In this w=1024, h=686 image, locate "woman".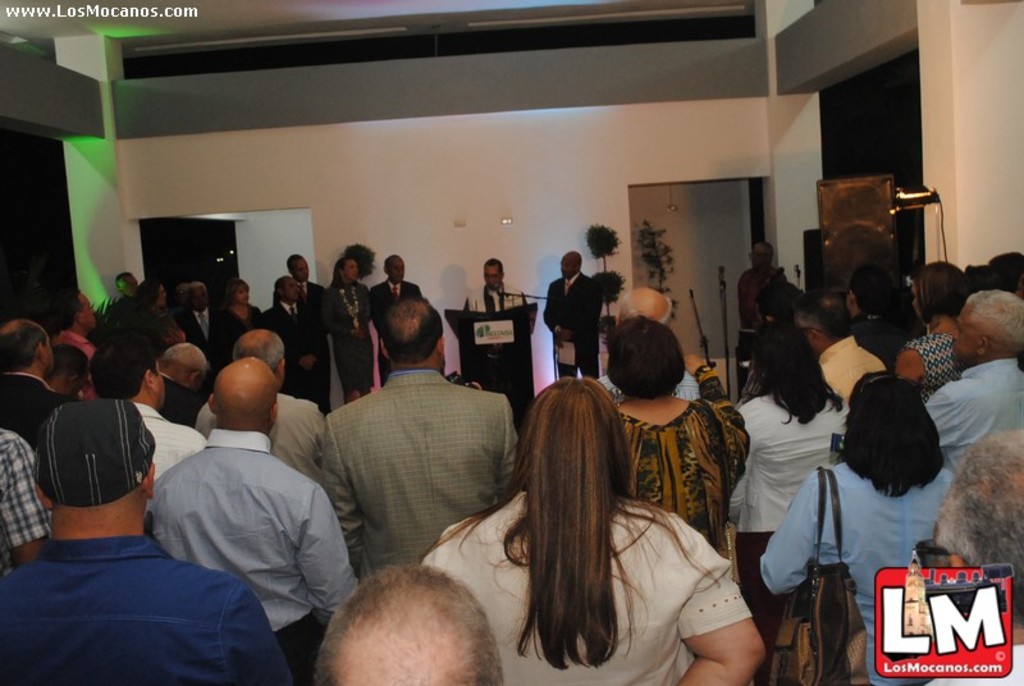
Bounding box: (left=732, top=321, right=861, bottom=630).
